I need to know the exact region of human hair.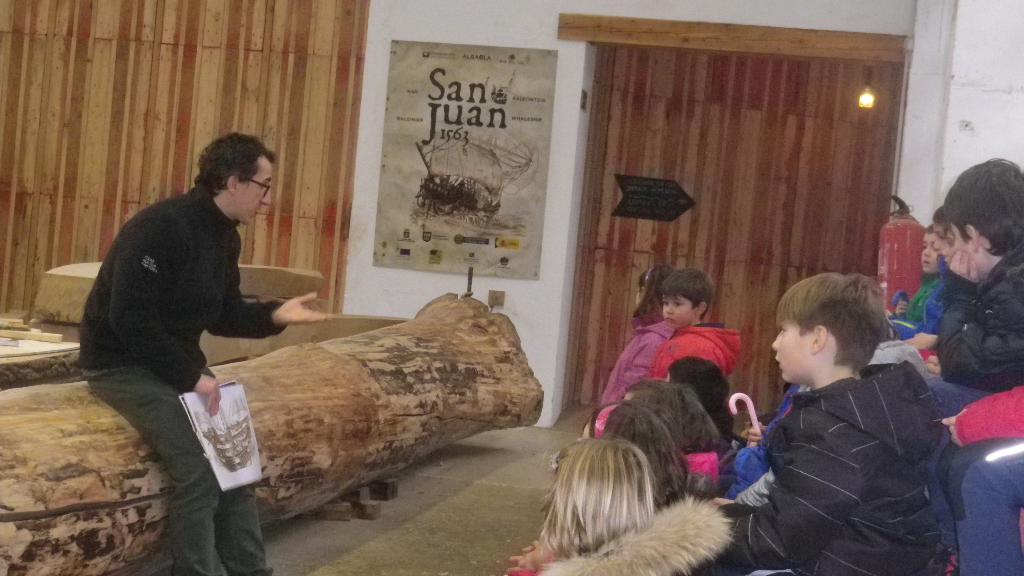
Region: Rect(536, 436, 661, 561).
